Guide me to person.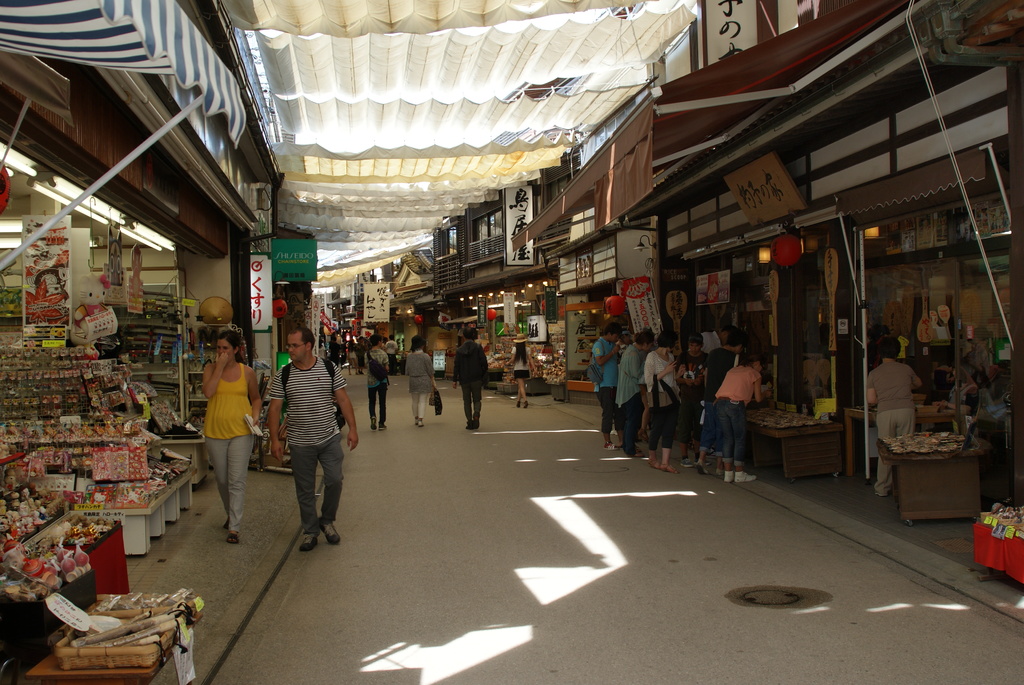
Guidance: [868, 331, 918, 496].
